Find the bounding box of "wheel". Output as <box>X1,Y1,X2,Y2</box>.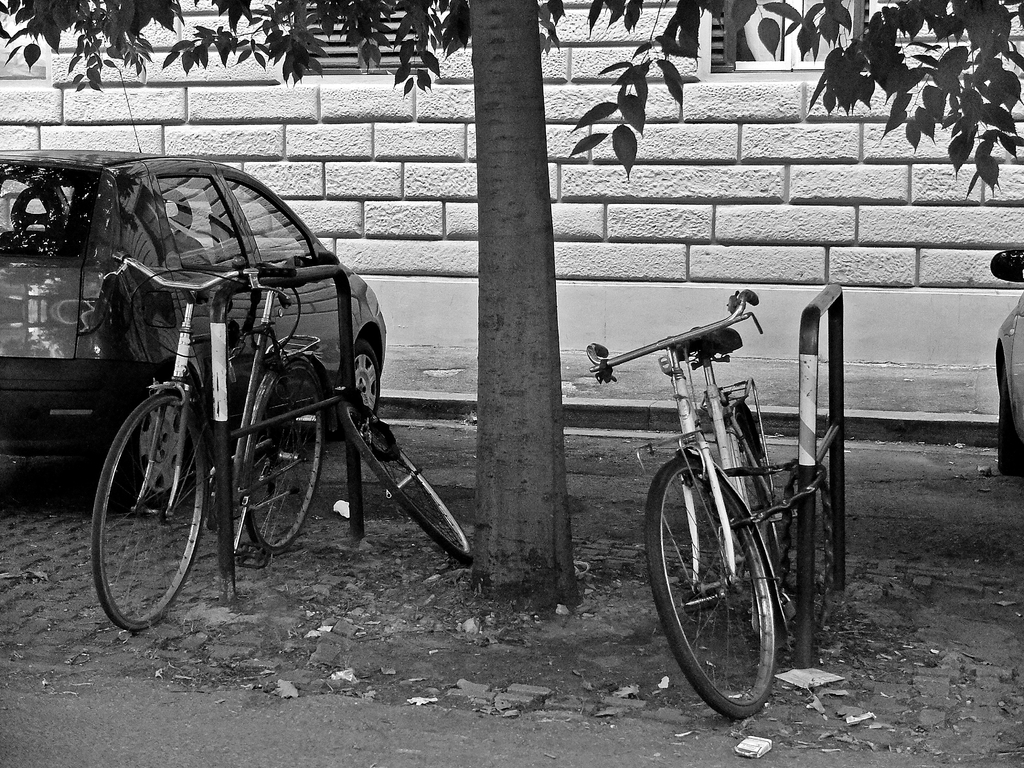
<box>338,397,470,562</box>.
